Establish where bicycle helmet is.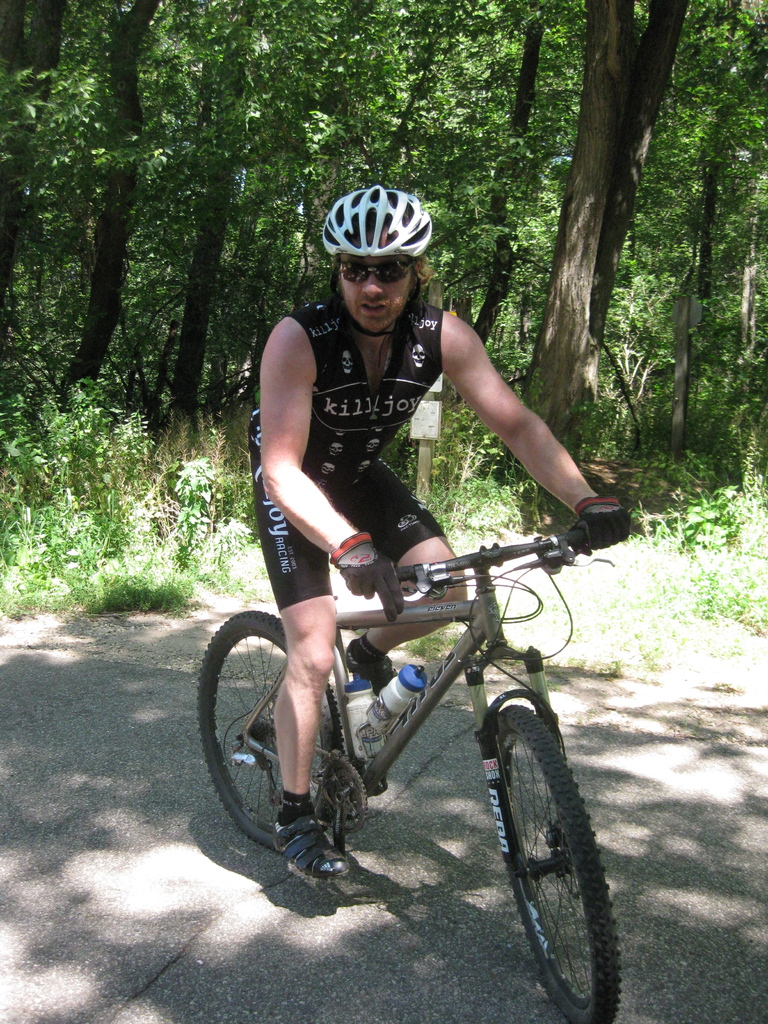
Established at [318, 181, 435, 260].
